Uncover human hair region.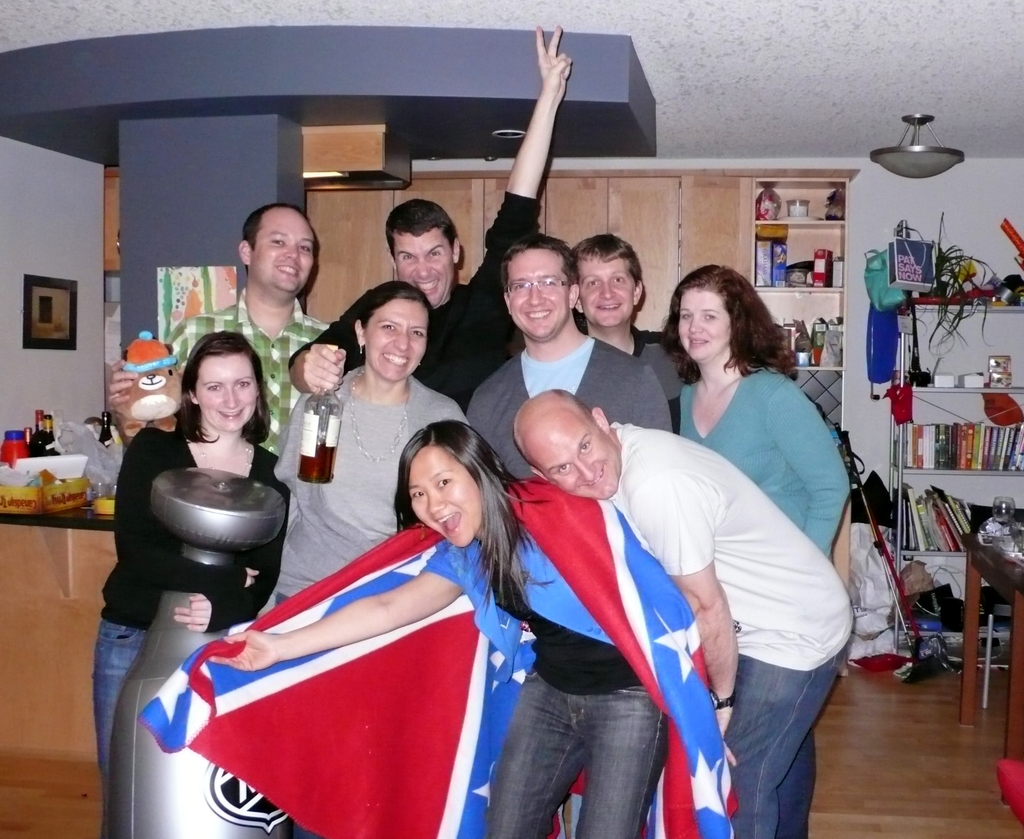
Uncovered: bbox=(511, 387, 591, 477).
